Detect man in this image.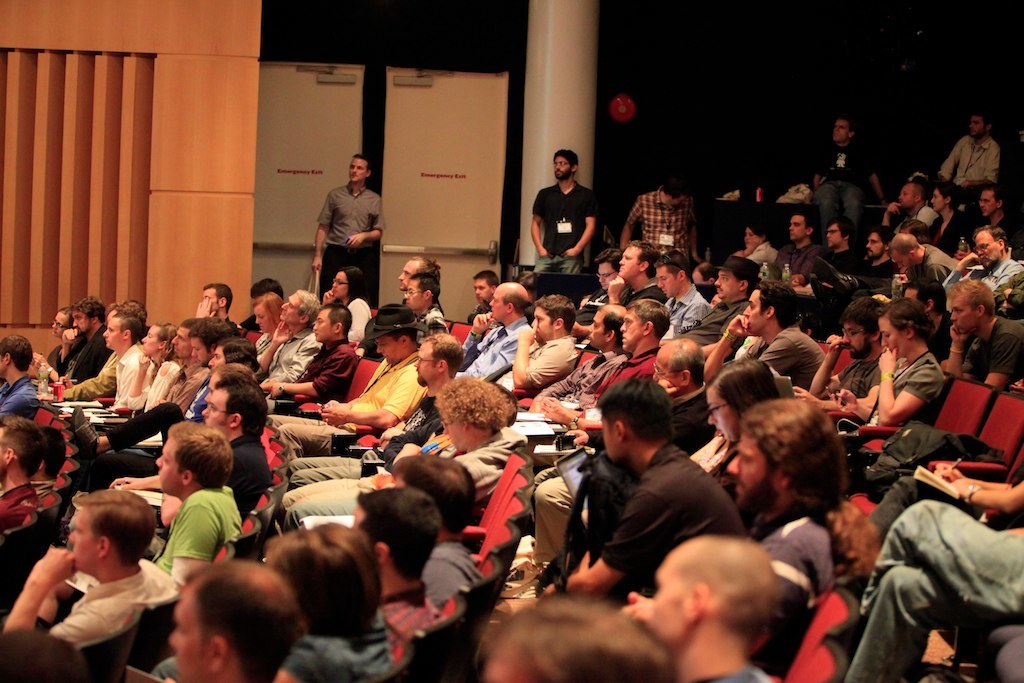
Detection: {"left": 830, "top": 228, "right": 910, "bottom": 303}.
